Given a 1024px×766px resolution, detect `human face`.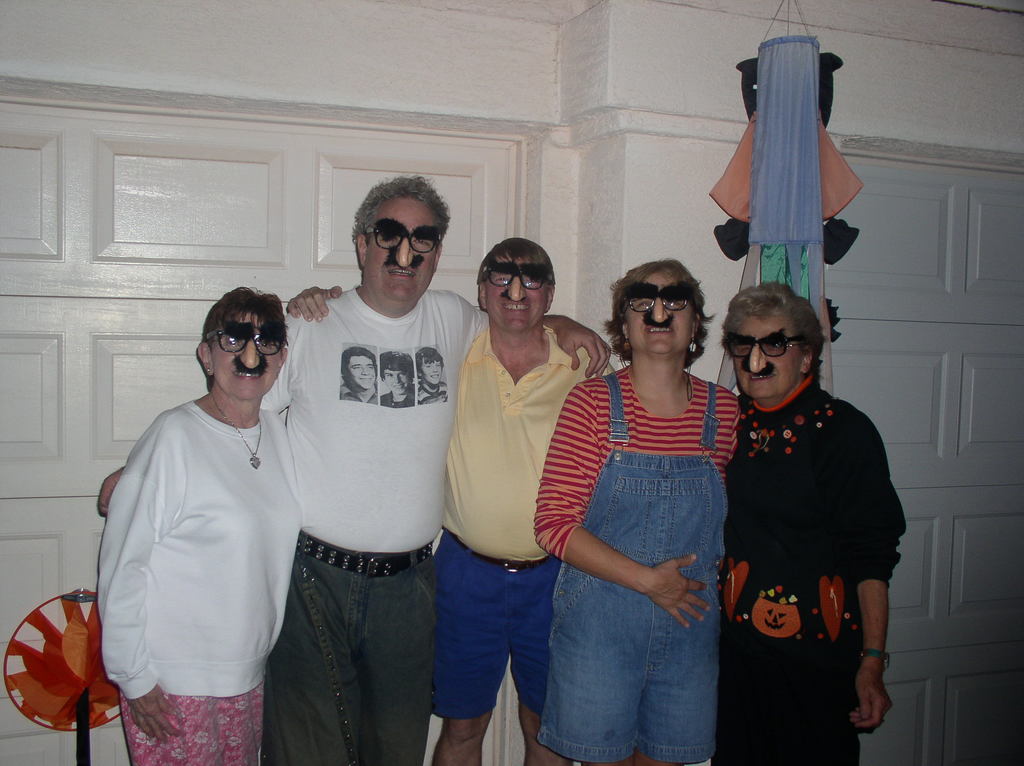
[x1=211, y1=305, x2=280, y2=400].
